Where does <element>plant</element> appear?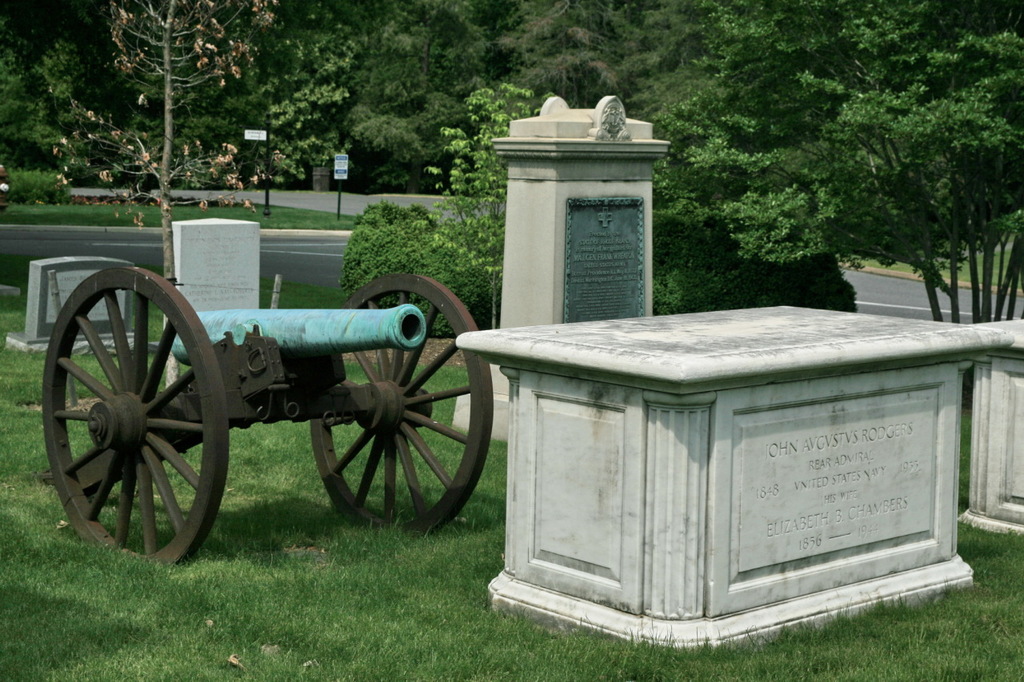
Appears at bbox=(0, 288, 1023, 681).
